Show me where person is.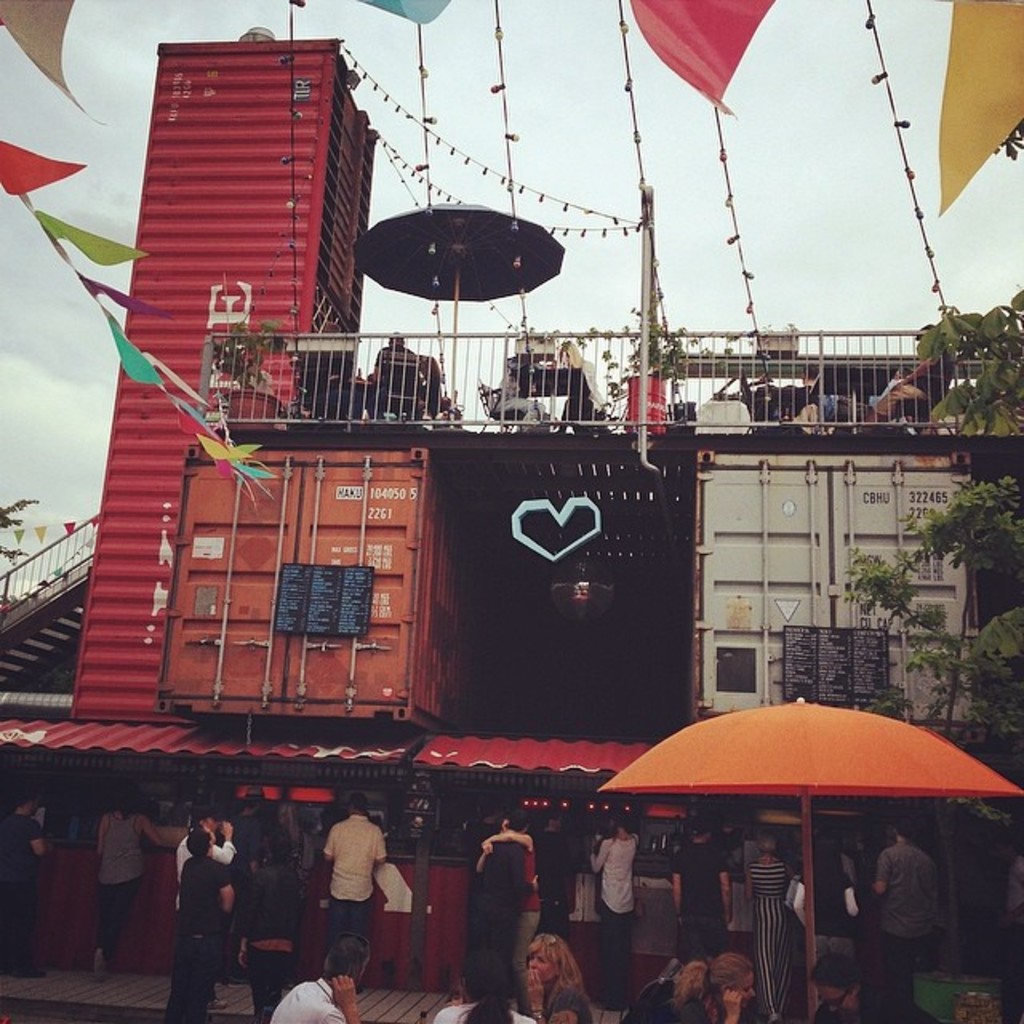
person is at region(867, 811, 939, 990).
